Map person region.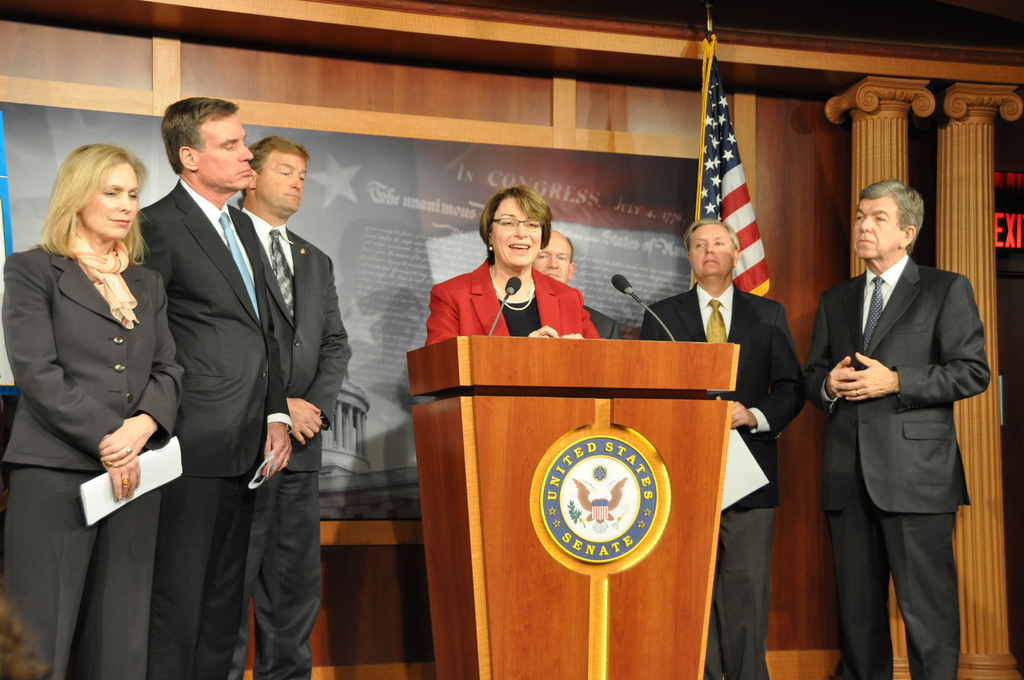
Mapped to (left=529, top=227, right=632, bottom=336).
